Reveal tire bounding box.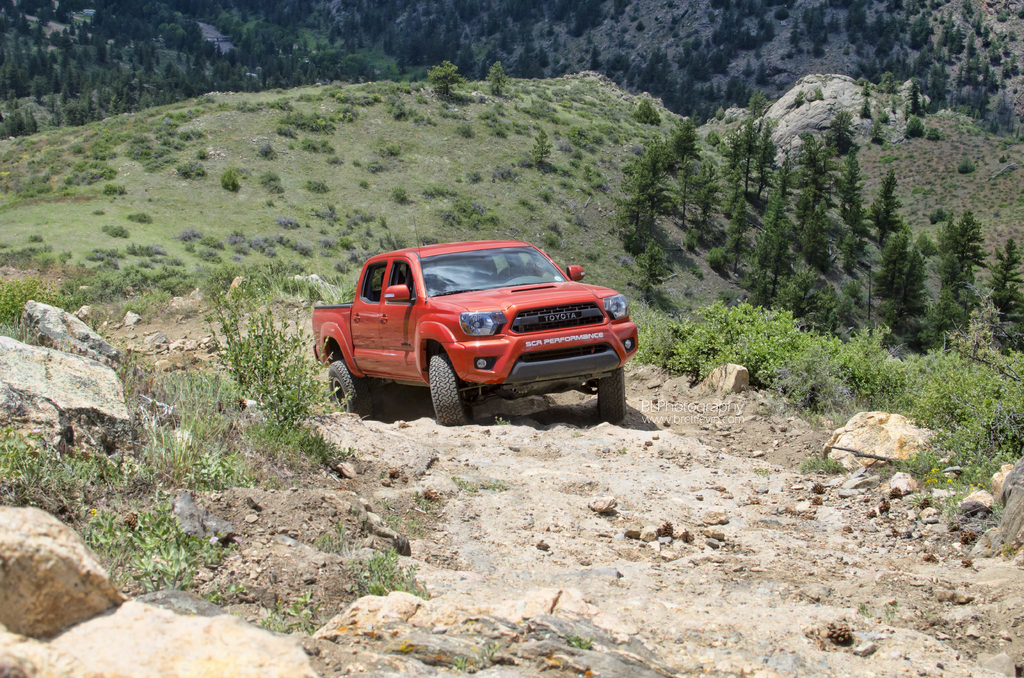
Revealed: 596:366:630:426.
